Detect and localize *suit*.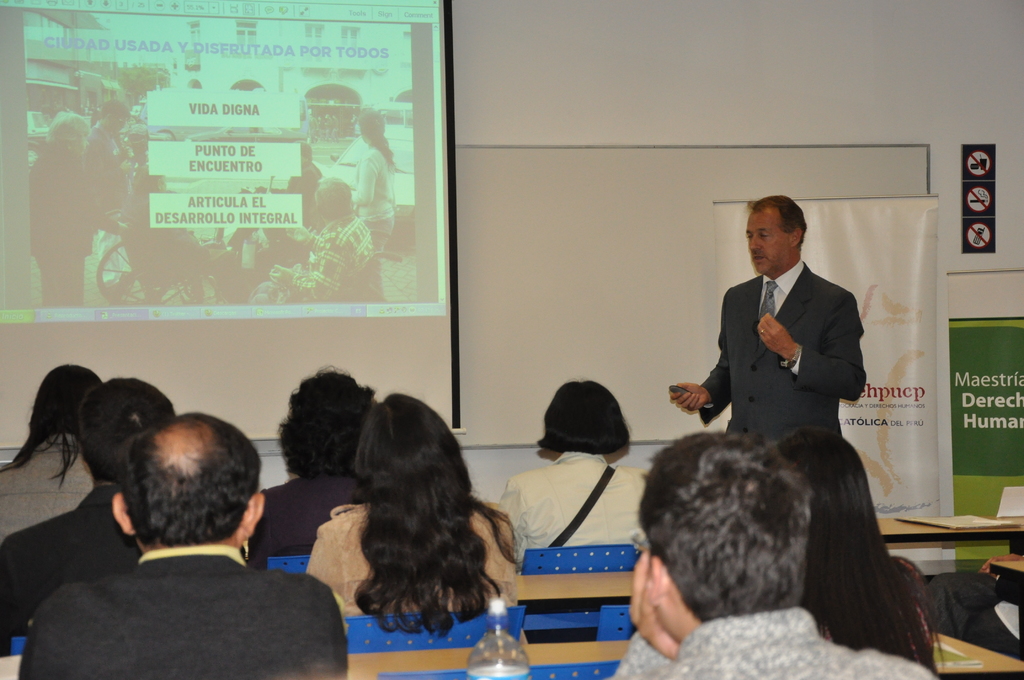
Localized at bbox=[490, 450, 654, 571].
